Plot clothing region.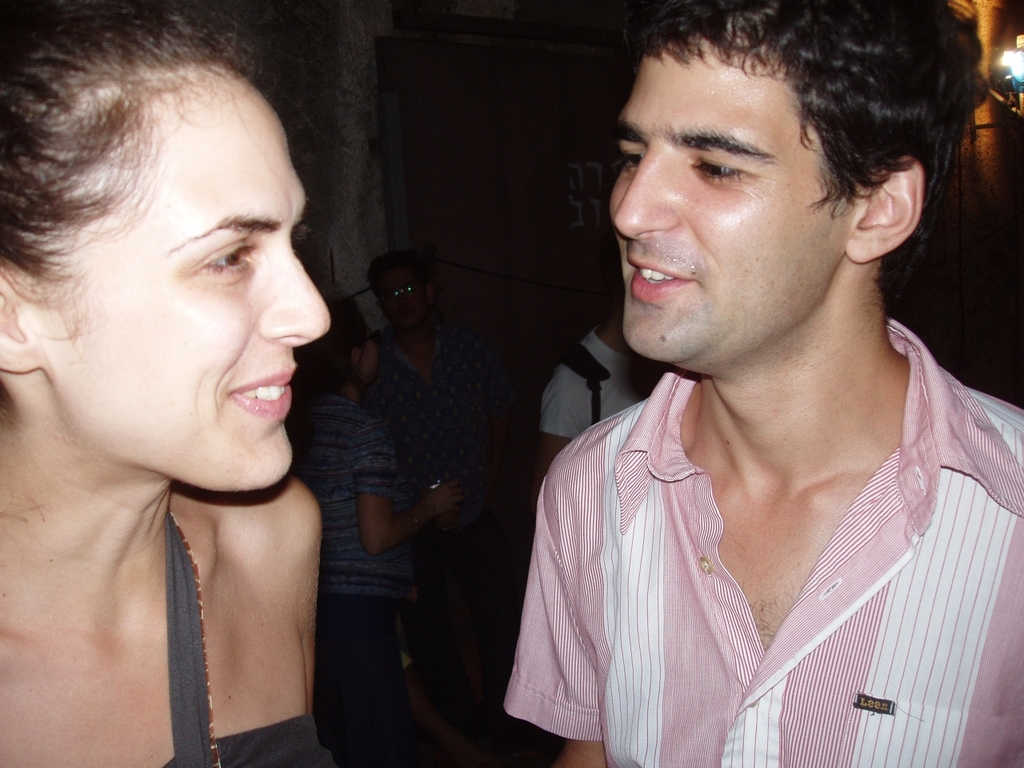
Plotted at region(364, 318, 518, 684).
